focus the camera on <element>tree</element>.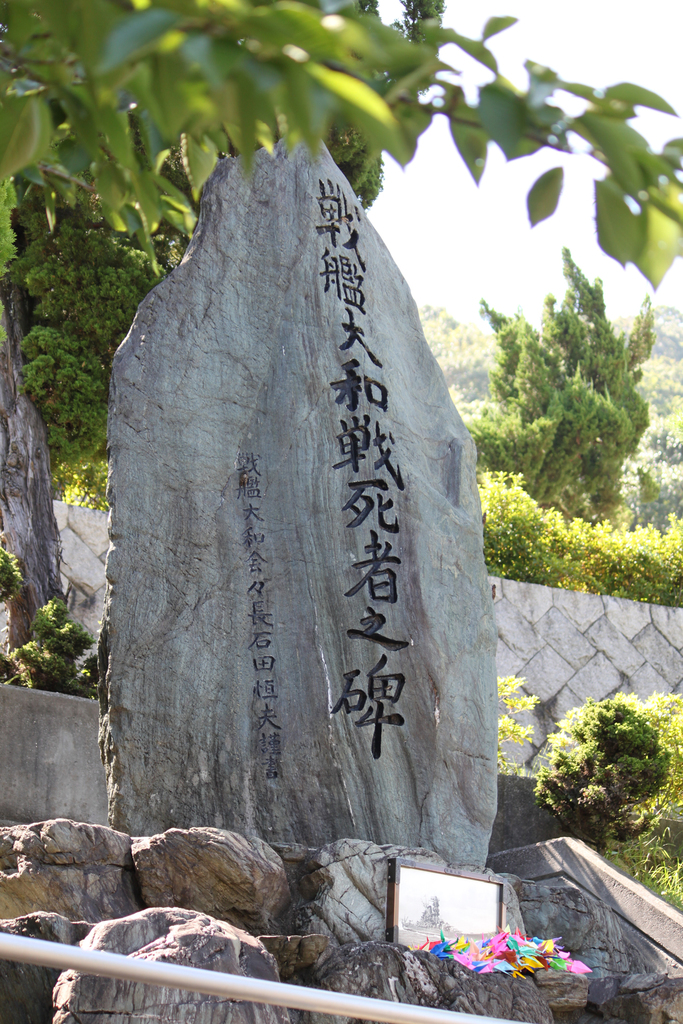
Focus region: {"x1": 0, "y1": 178, "x2": 171, "y2": 630}.
